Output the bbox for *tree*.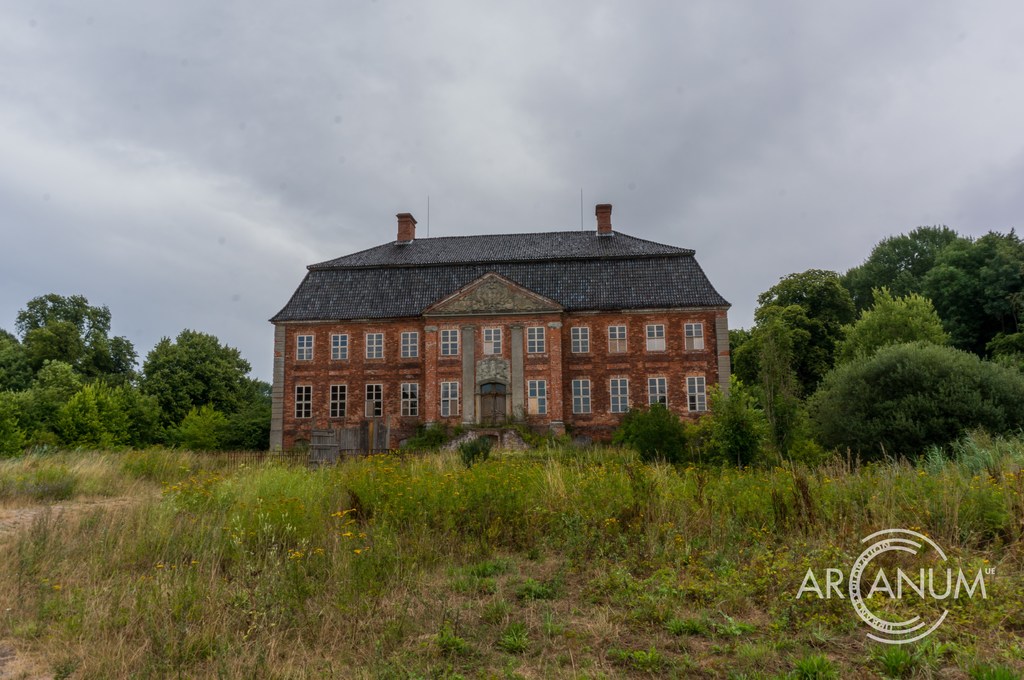
region(134, 325, 253, 434).
